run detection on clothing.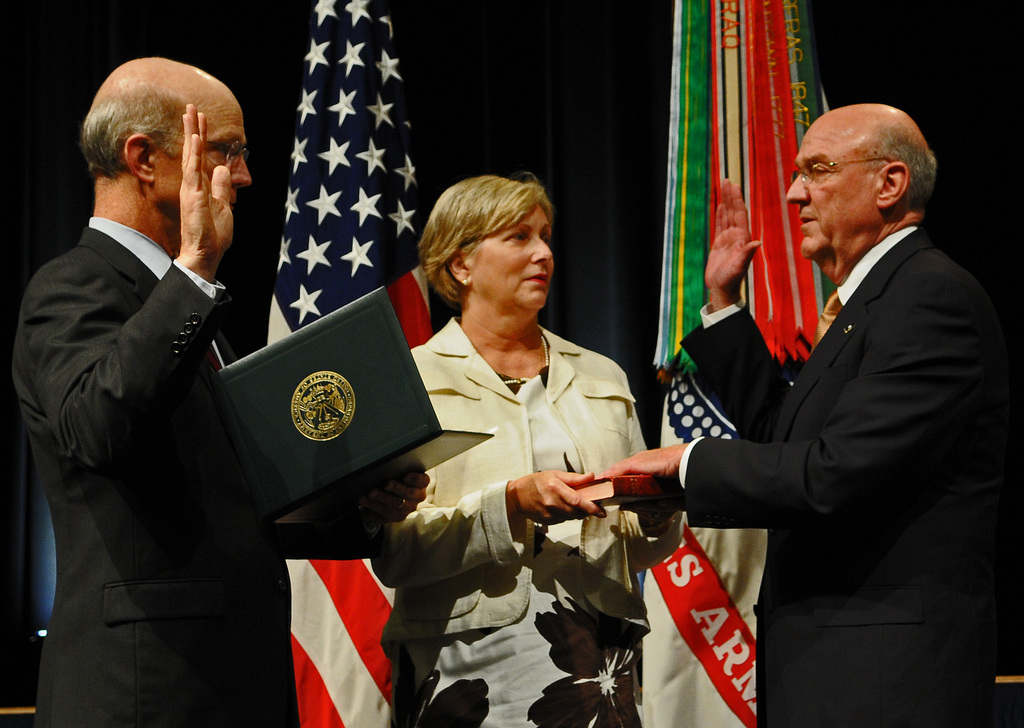
Result: x1=362, y1=313, x2=689, y2=727.
